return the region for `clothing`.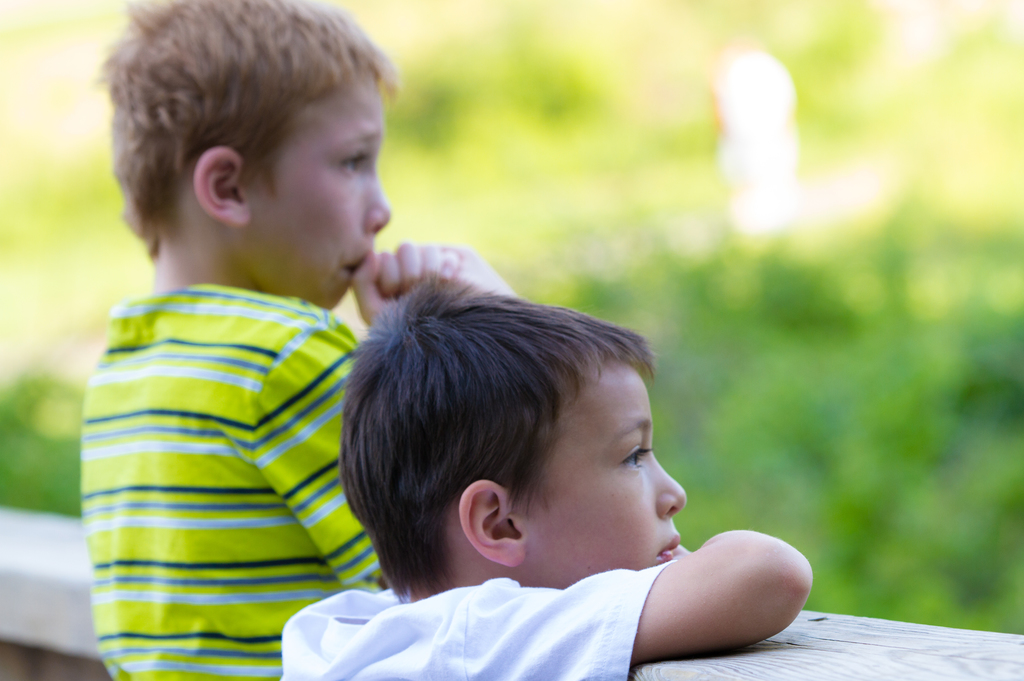
(left=76, top=187, right=390, bottom=671).
